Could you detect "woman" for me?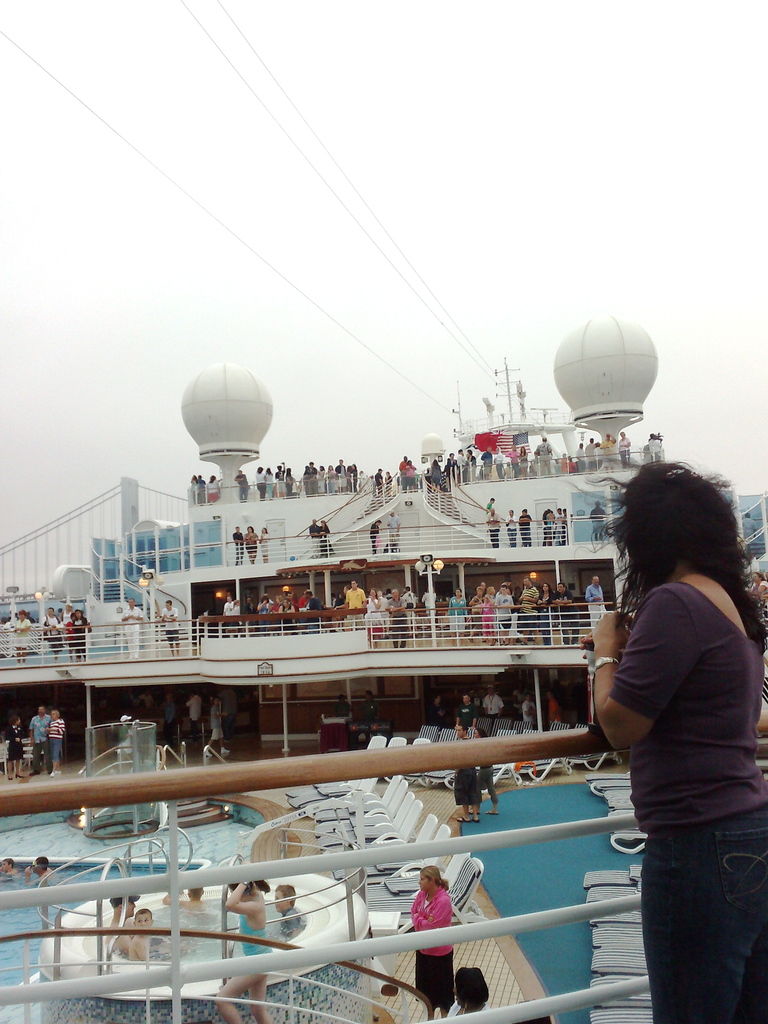
Detection result: bbox=(242, 525, 259, 565).
